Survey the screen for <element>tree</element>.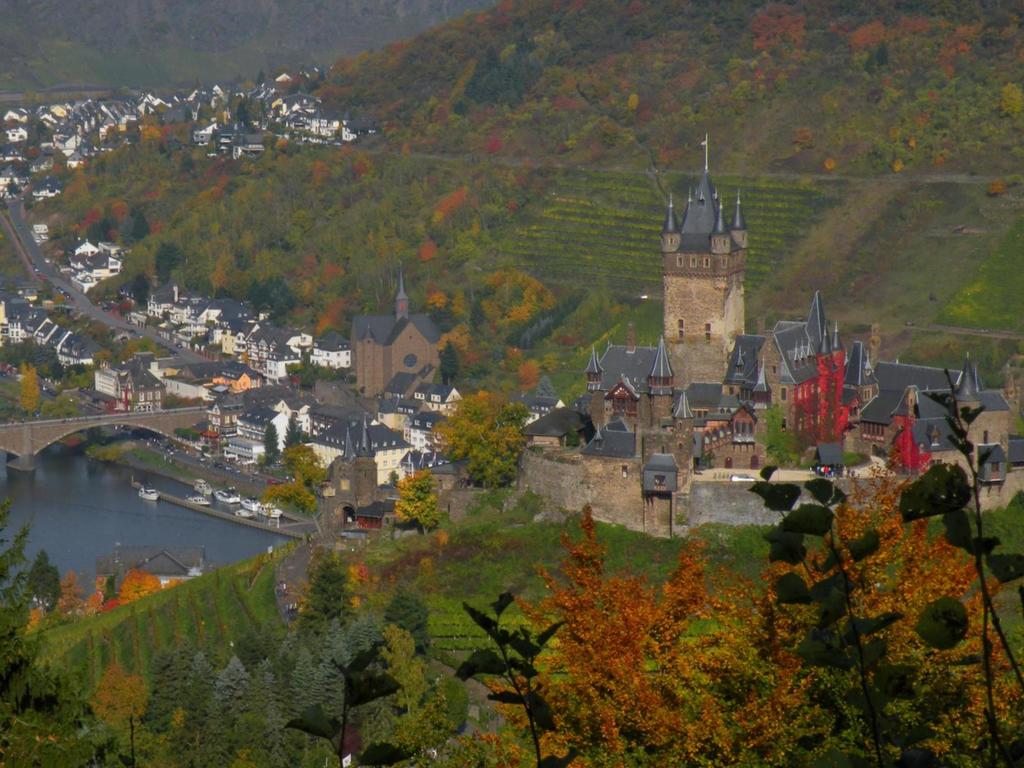
Survey found: [431, 381, 534, 491].
